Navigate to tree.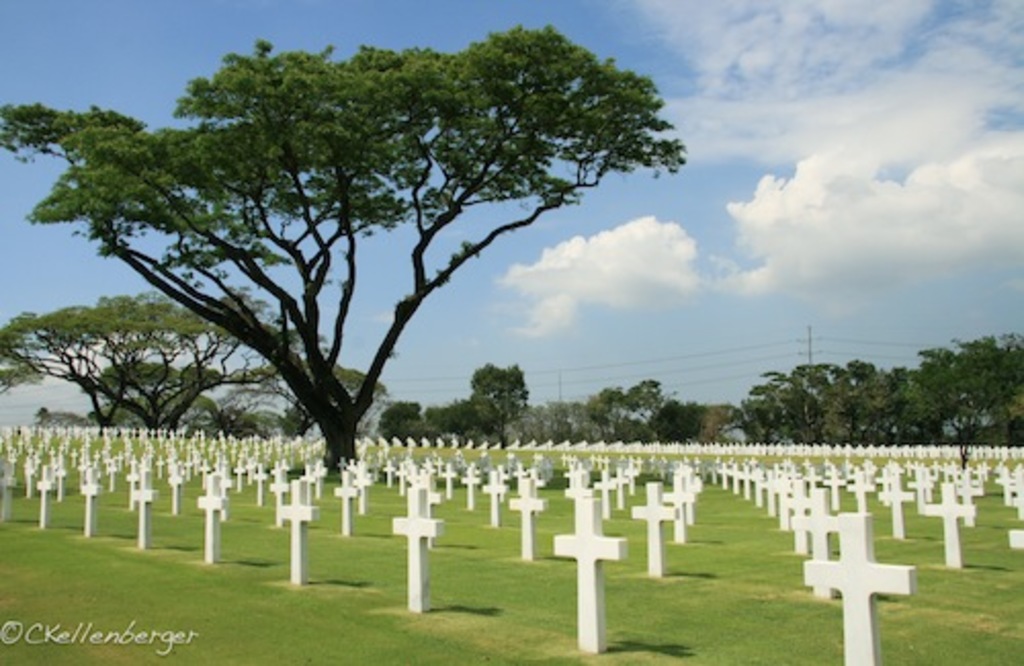
Navigation target: (left=94, top=355, right=199, bottom=439).
